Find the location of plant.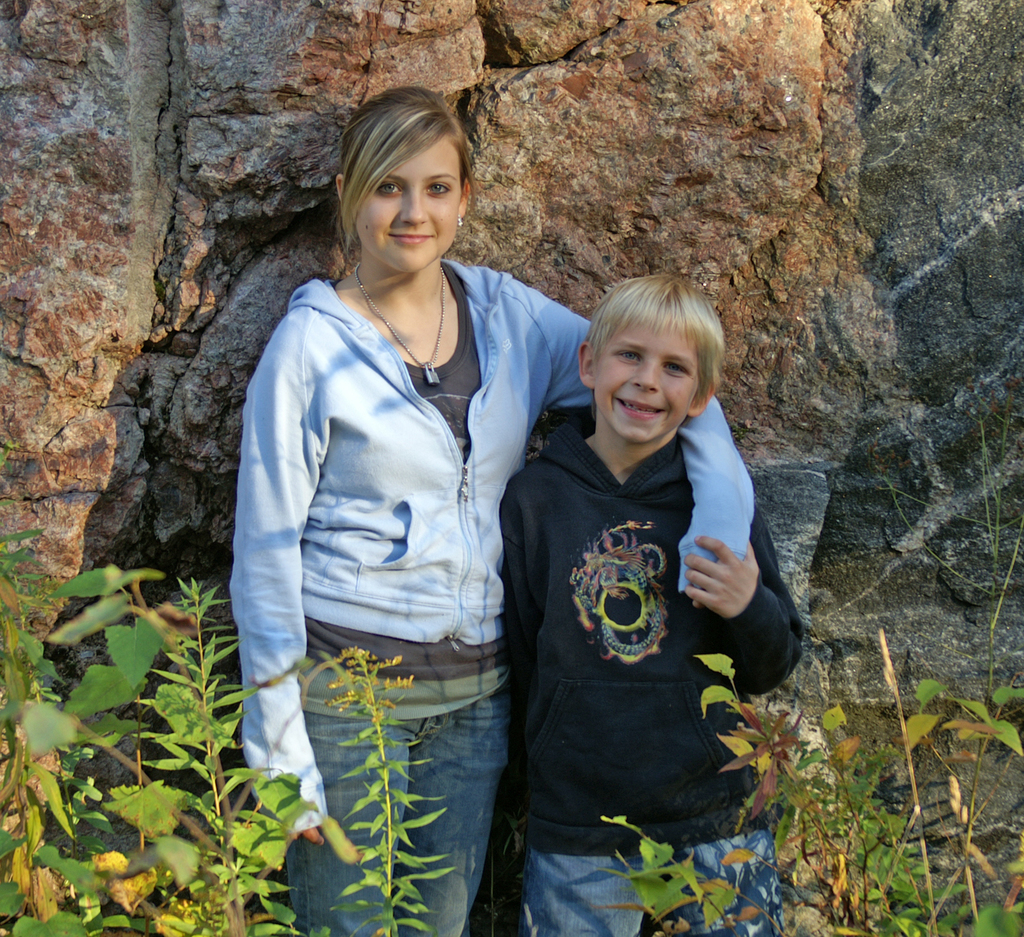
Location: l=0, t=431, r=165, b=936.
